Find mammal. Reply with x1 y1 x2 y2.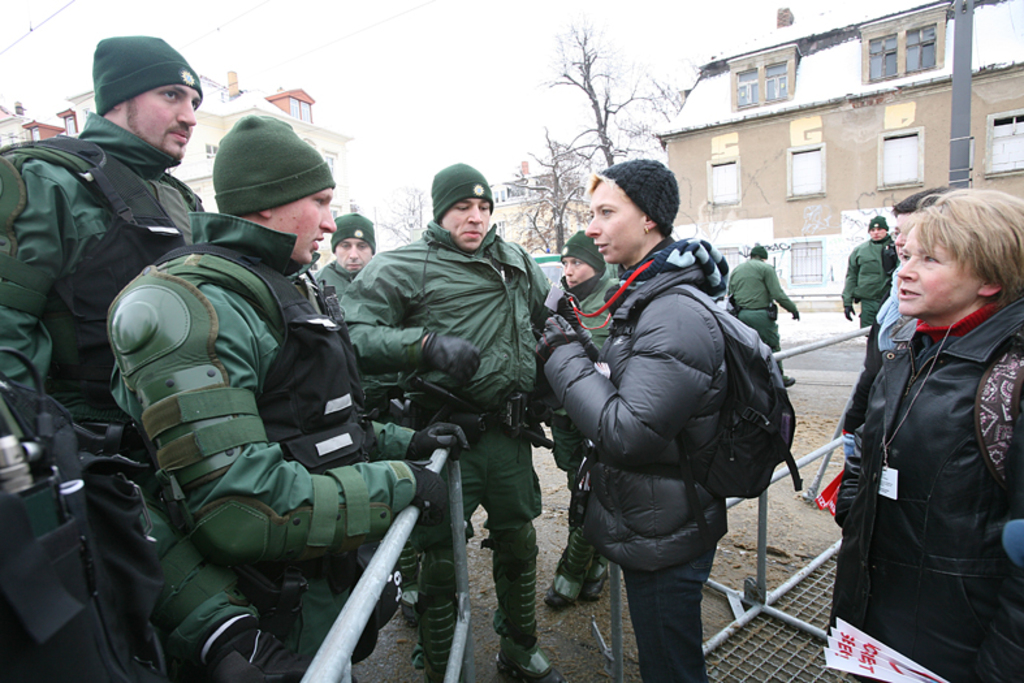
536 154 721 680.
